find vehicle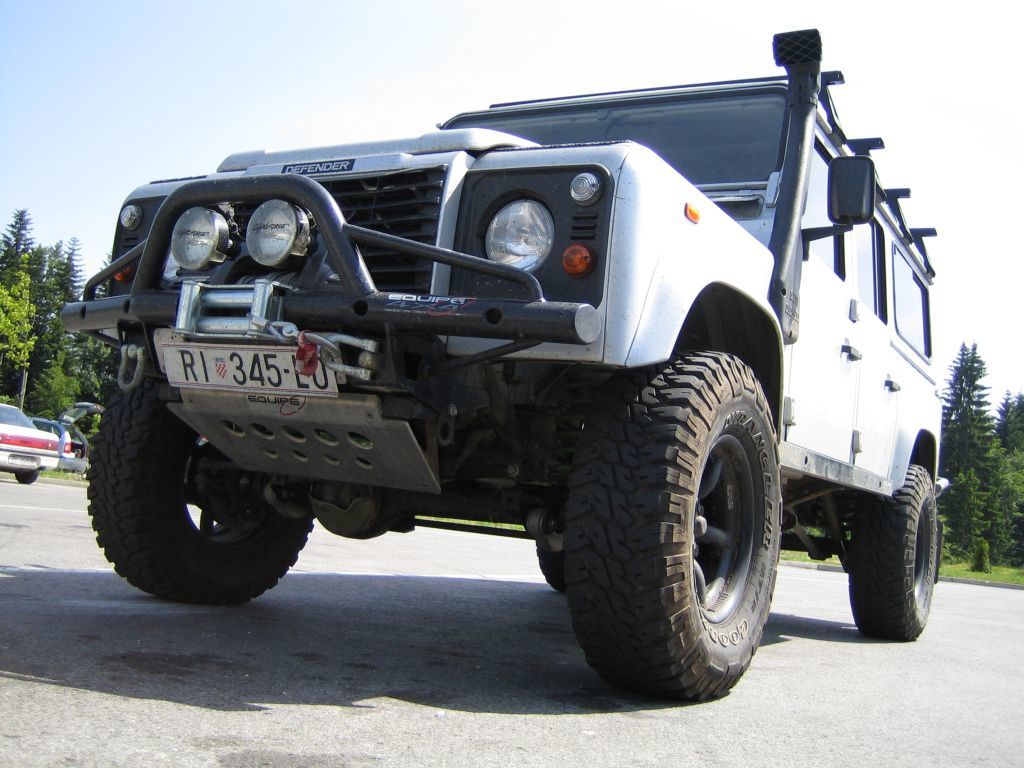
[45, 31, 958, 656]
